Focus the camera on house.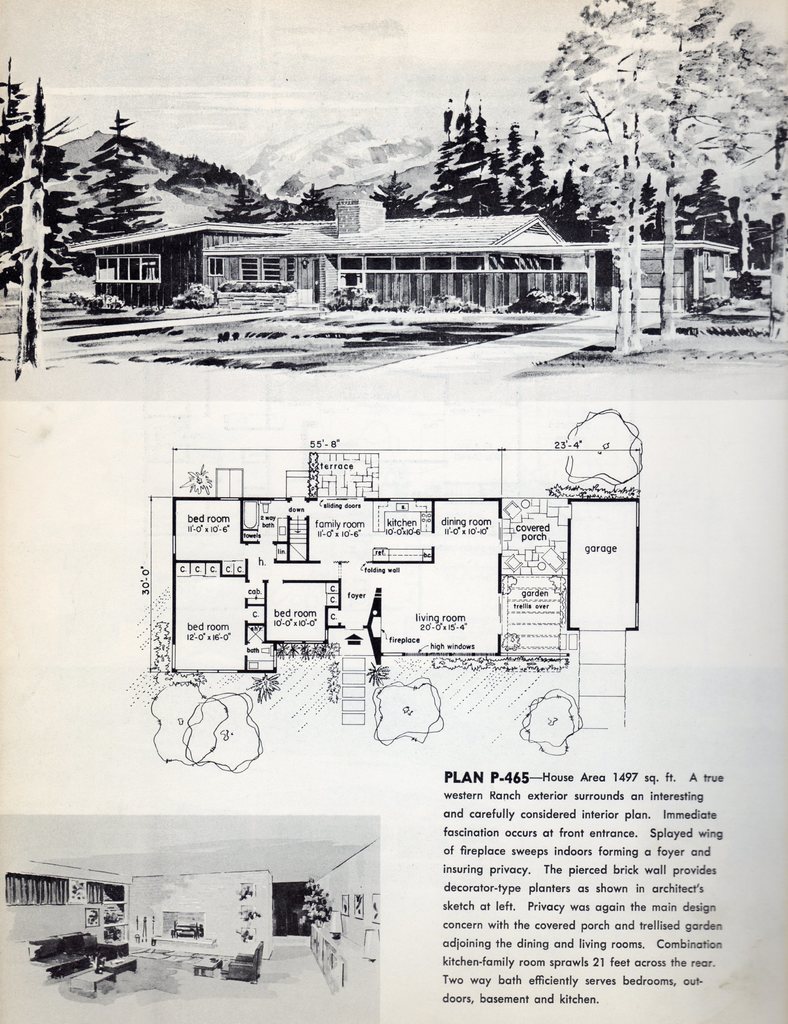
Focus region: (81, 172, 646, 312).
